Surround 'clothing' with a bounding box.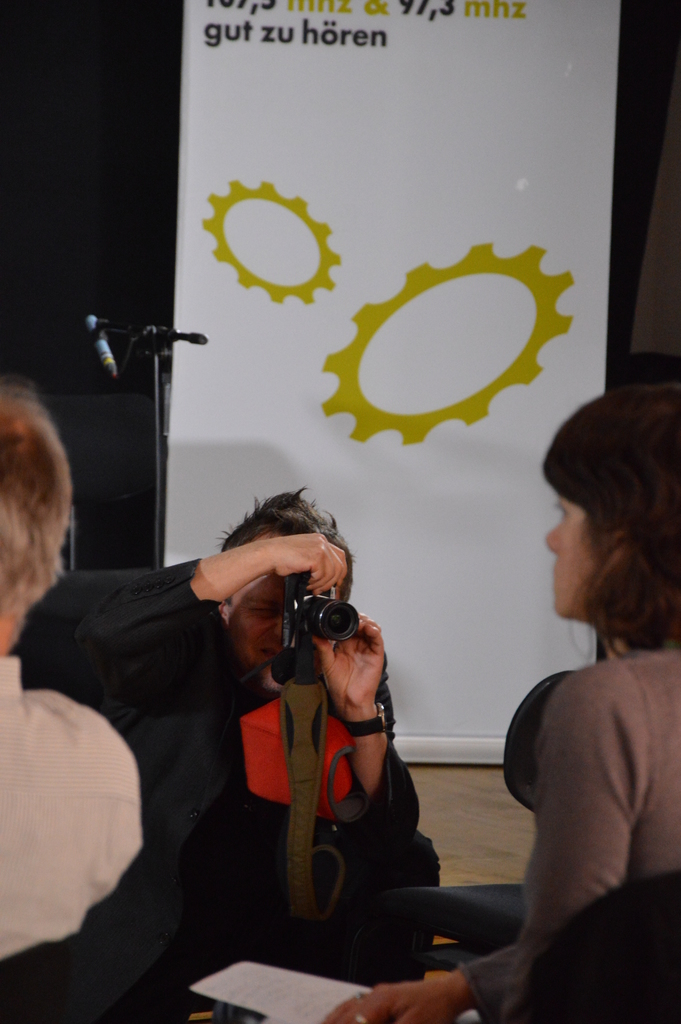
Rect(63, 518, 400, 995).
